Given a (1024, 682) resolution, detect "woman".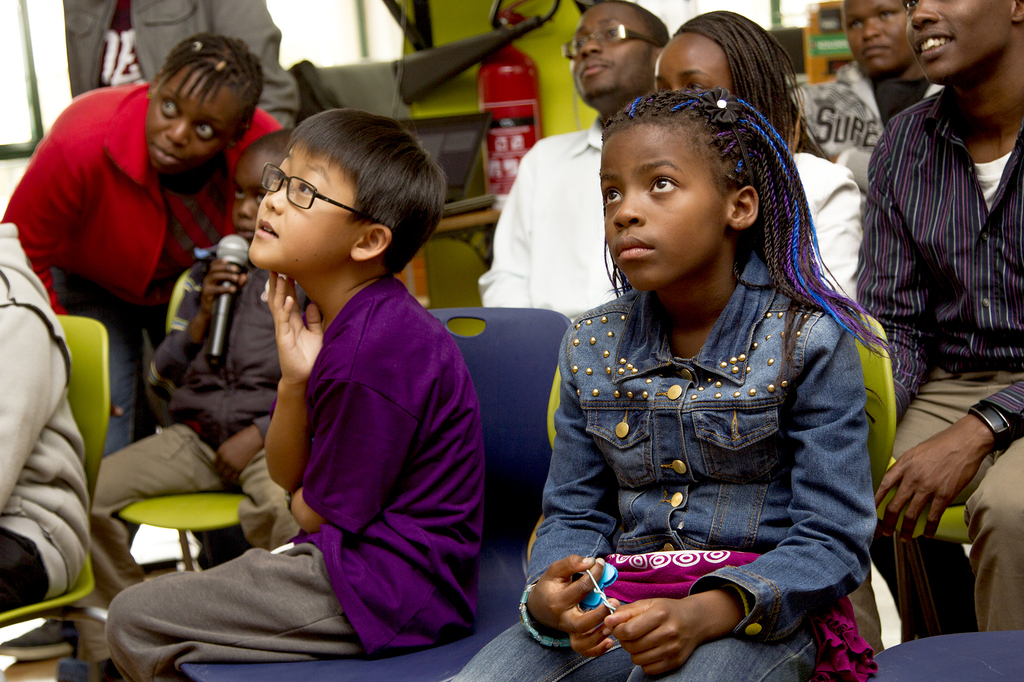
[x1=653, y1=9, x2=864, y2=305].
